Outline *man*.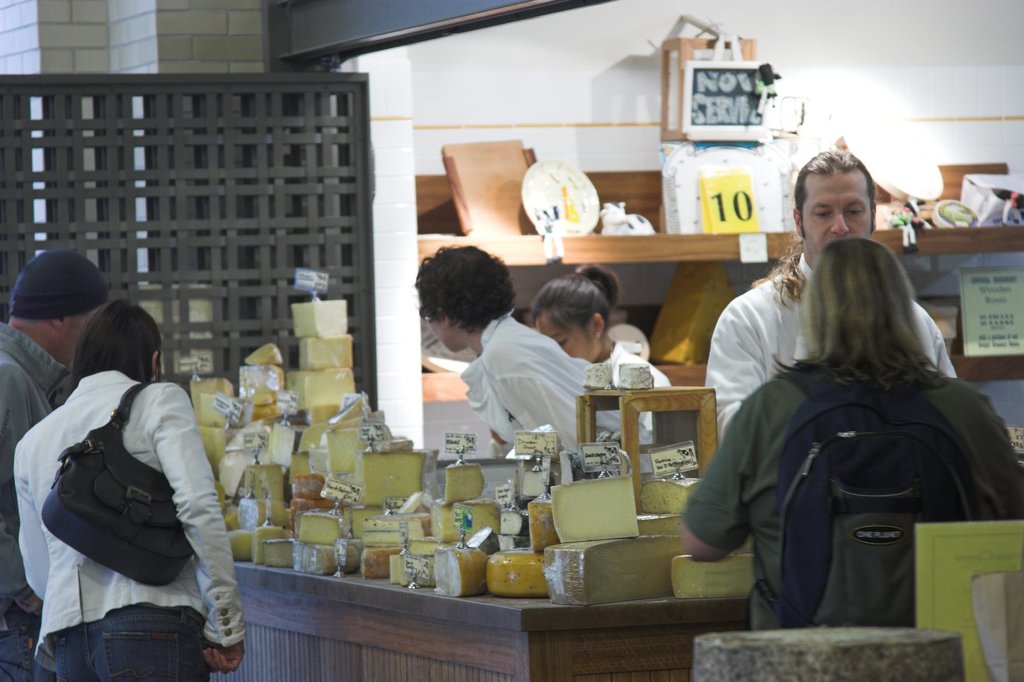
Outline: left=408, top=242, right=663, bottom=451.
